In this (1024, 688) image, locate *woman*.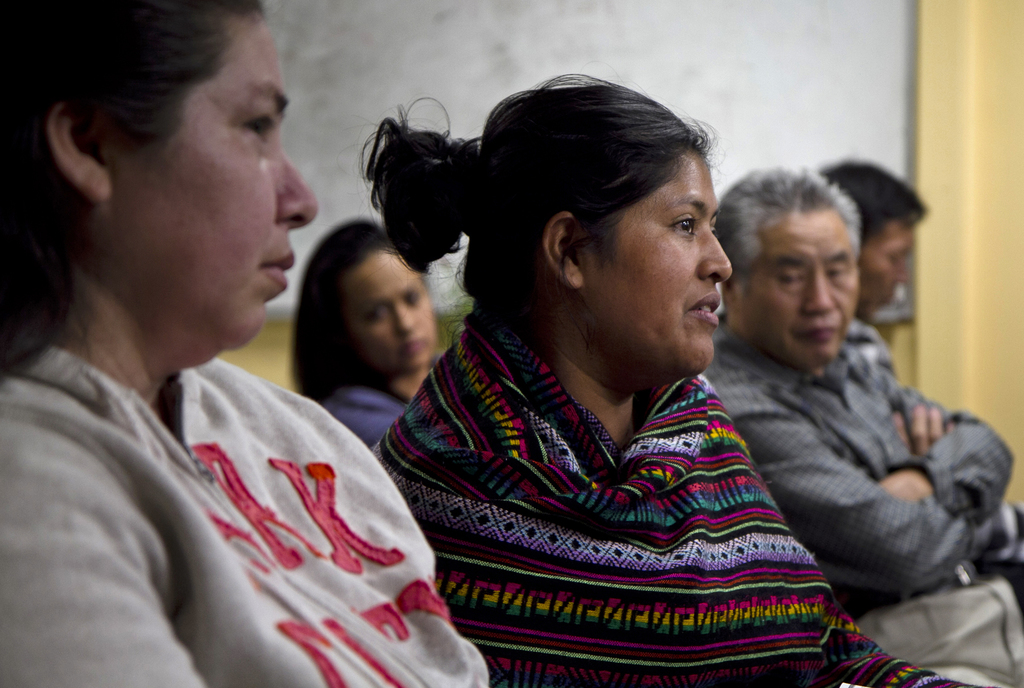
Bounding box: box=[355, 72, 986, 687].
